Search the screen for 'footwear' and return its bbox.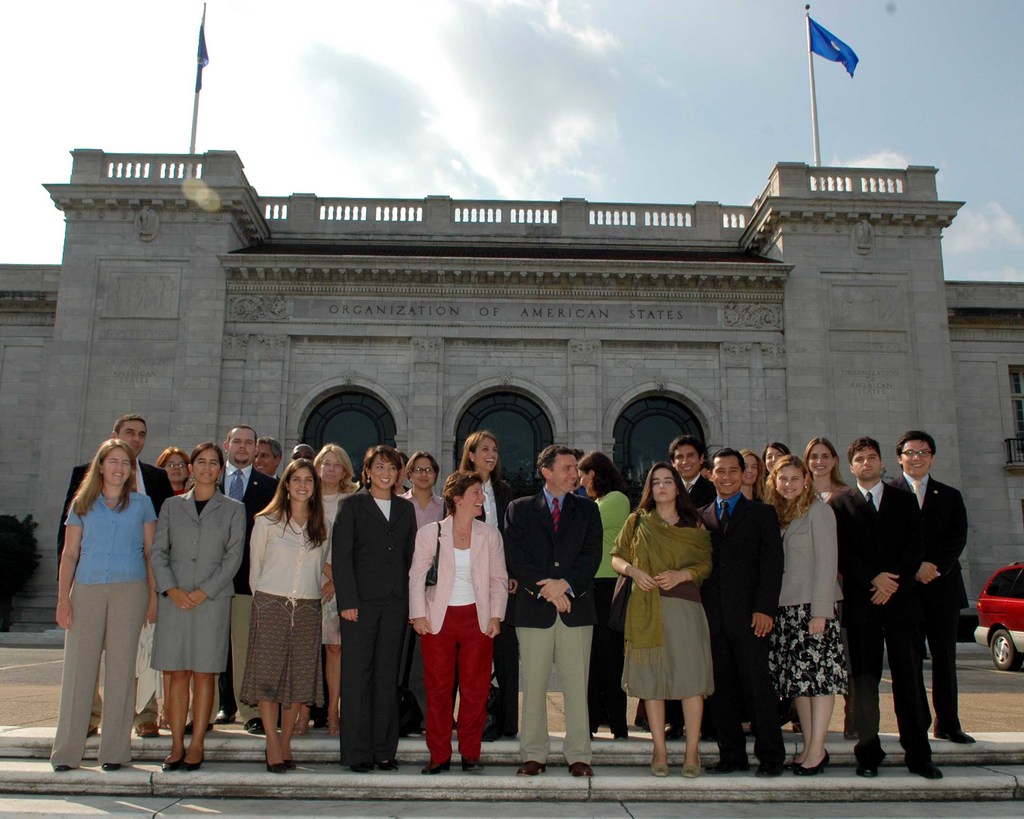
Found: <bbox>754, 764, 785, 778</bbox>.
